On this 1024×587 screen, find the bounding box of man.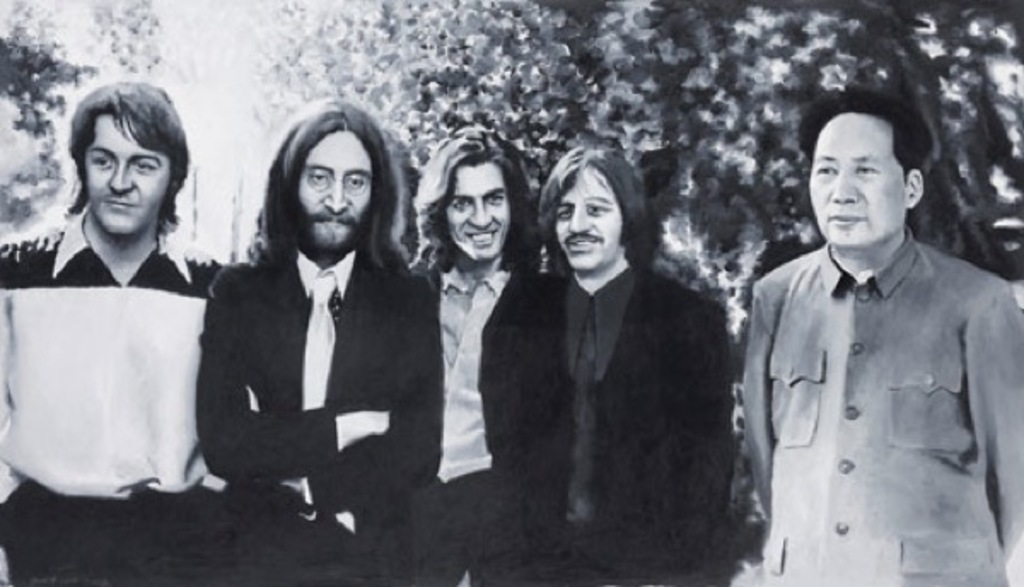
Bounding box: left=191, top=97, right=430, bottom=585.
